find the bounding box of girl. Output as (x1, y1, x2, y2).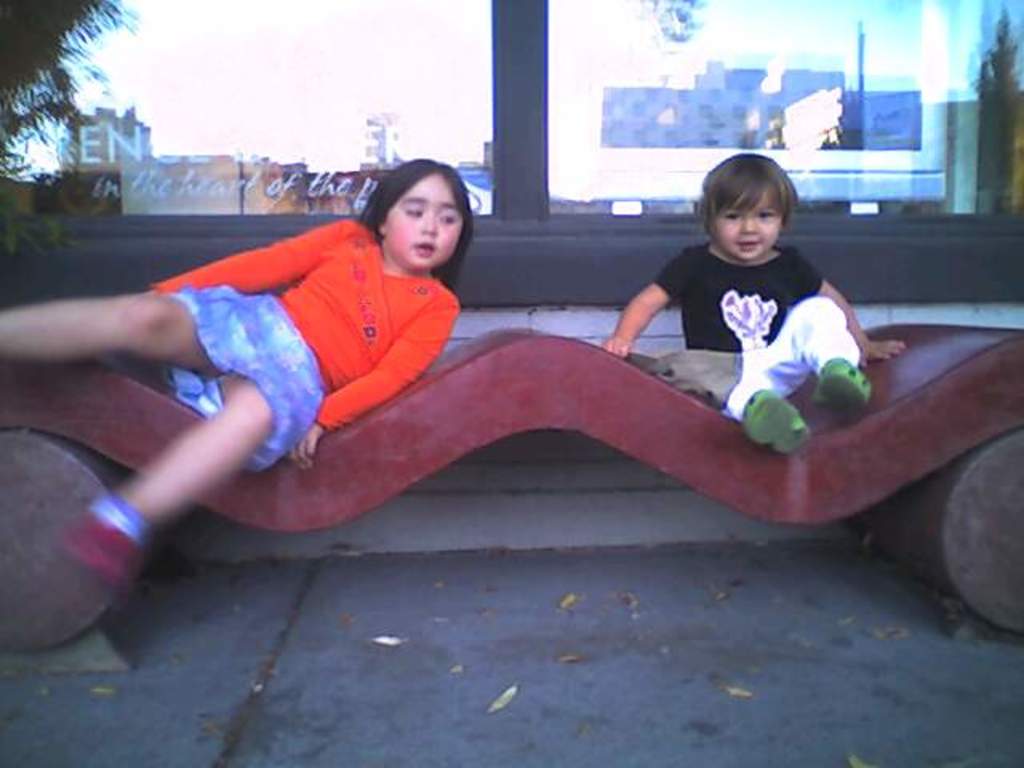
(0, 150, 474, 584).
